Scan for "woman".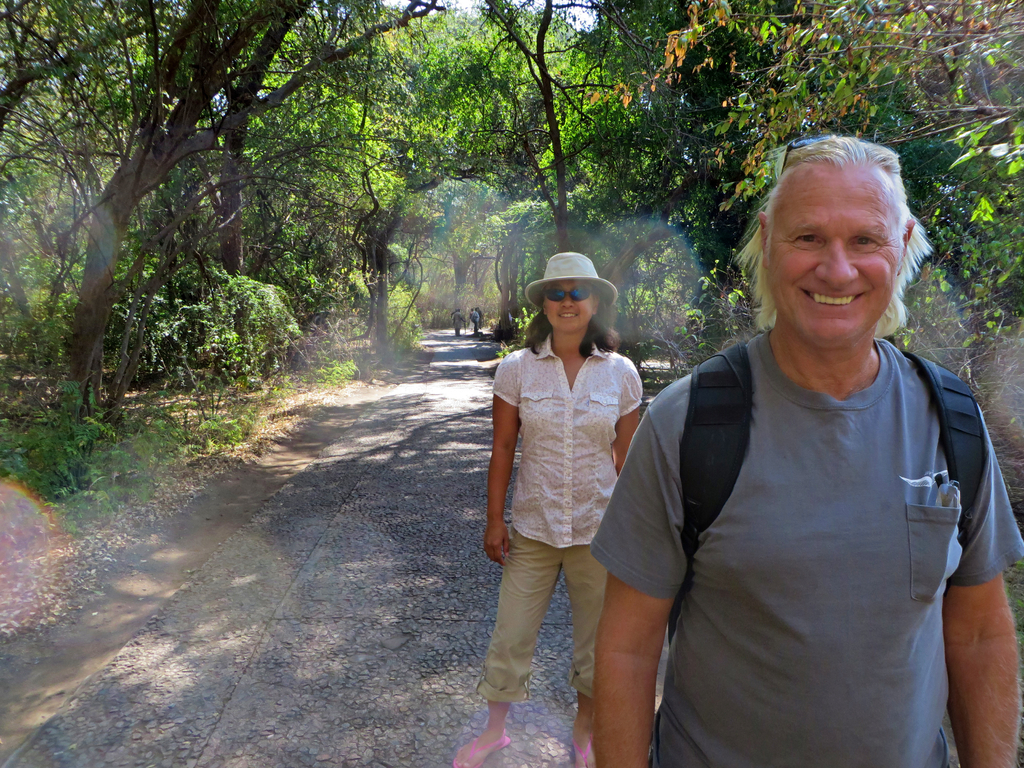
Scan result: select_region(483, 239, 657, 733).
